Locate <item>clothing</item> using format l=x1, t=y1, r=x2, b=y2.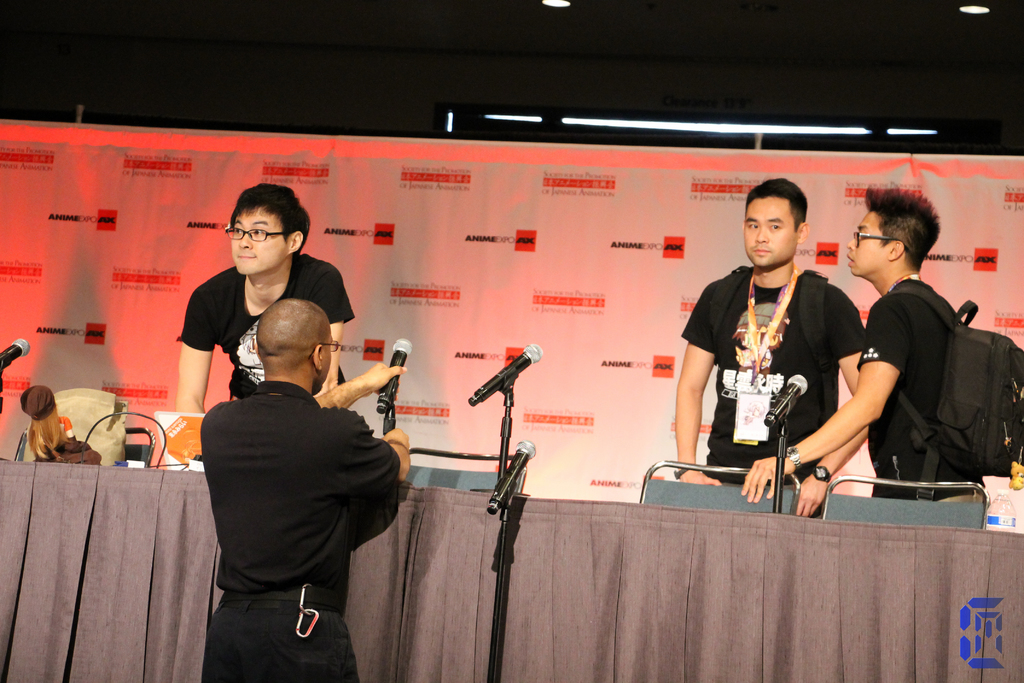
l=177, t=253, r=350, b=397.
